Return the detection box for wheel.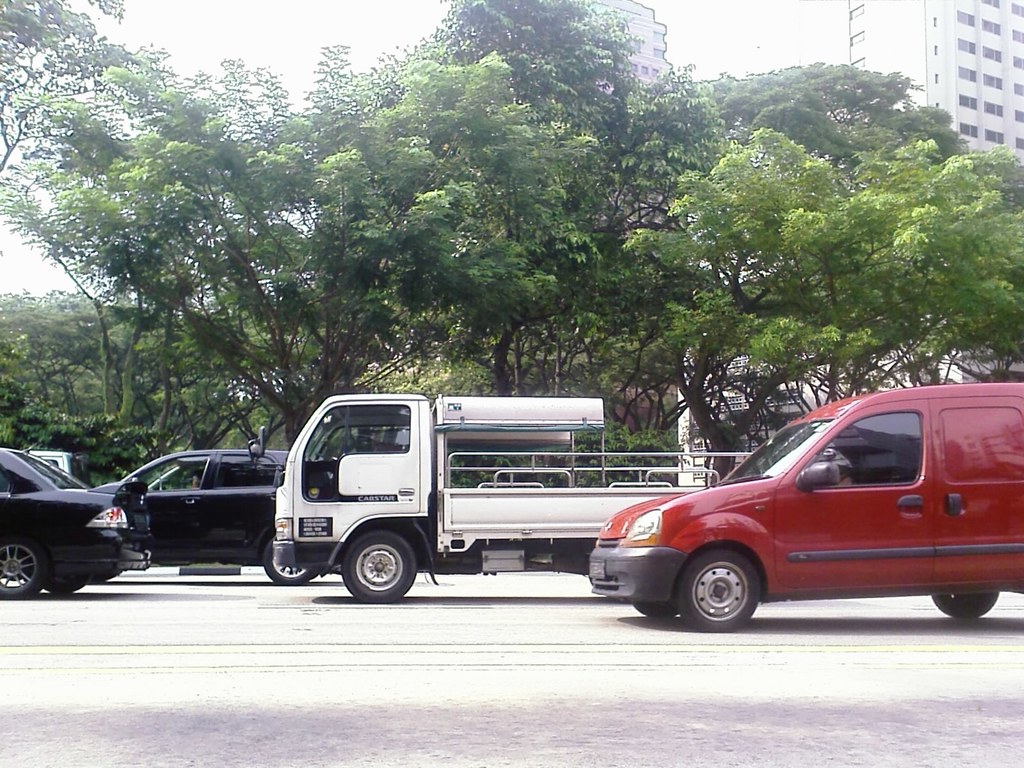
[684, 558, 781, 630].
